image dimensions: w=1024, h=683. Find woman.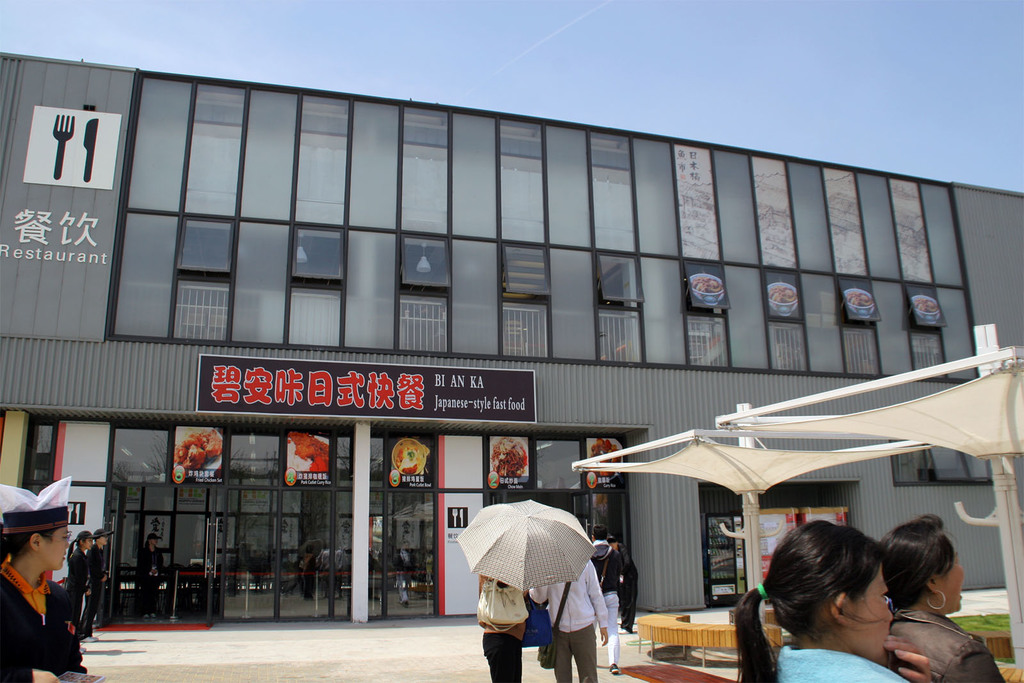
(x1=0, y1=470, x2=96, y2=682).
